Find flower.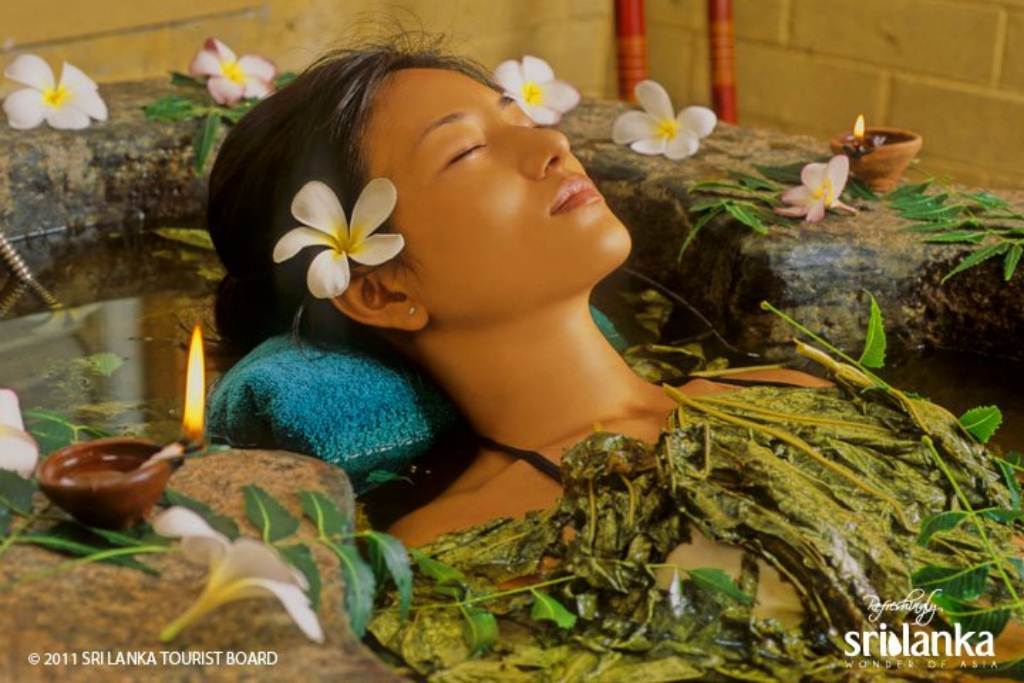
select_region(776, 153, 856, 226).
